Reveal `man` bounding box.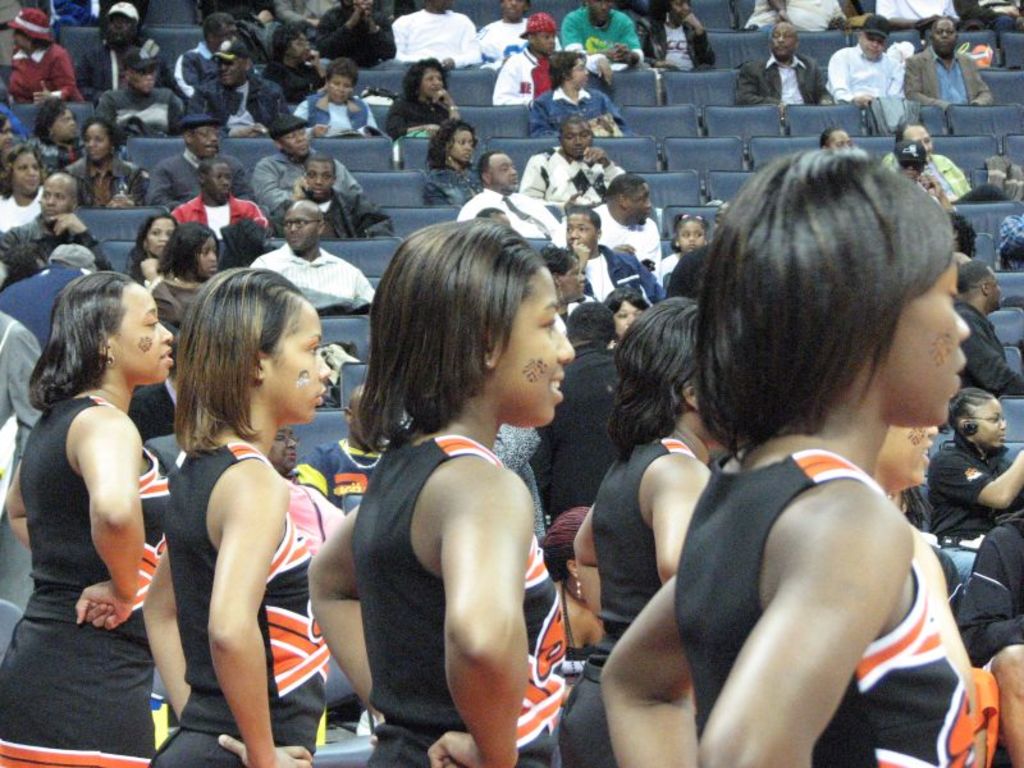
Revealed: <box>562,204,667,311</box>.
